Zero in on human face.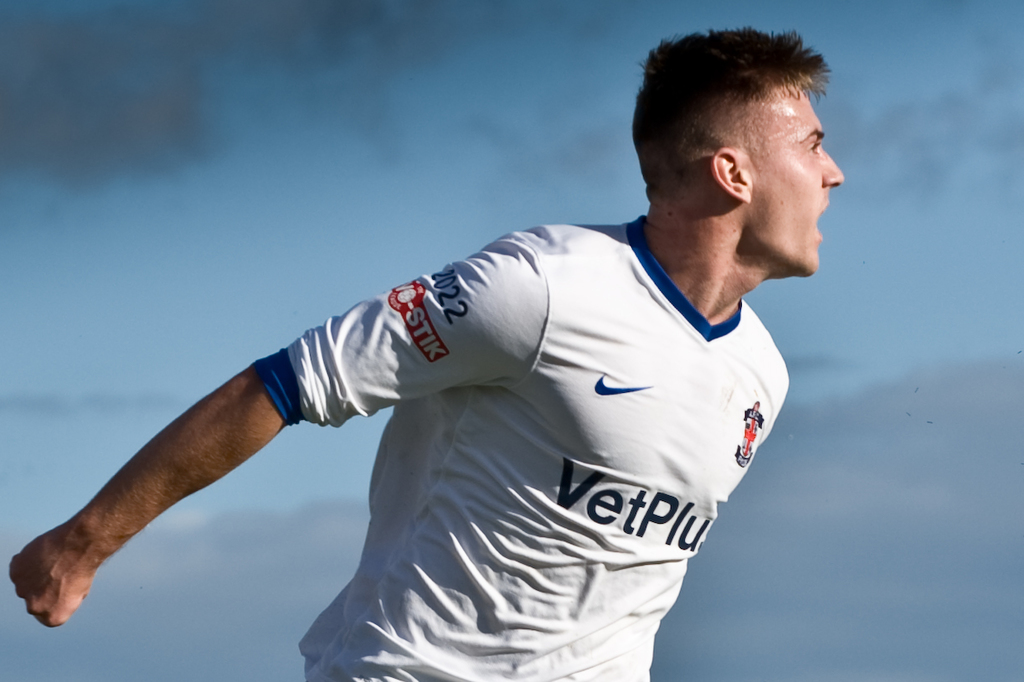
Zeroed in: bbox=(744, 74, 841, 271).
